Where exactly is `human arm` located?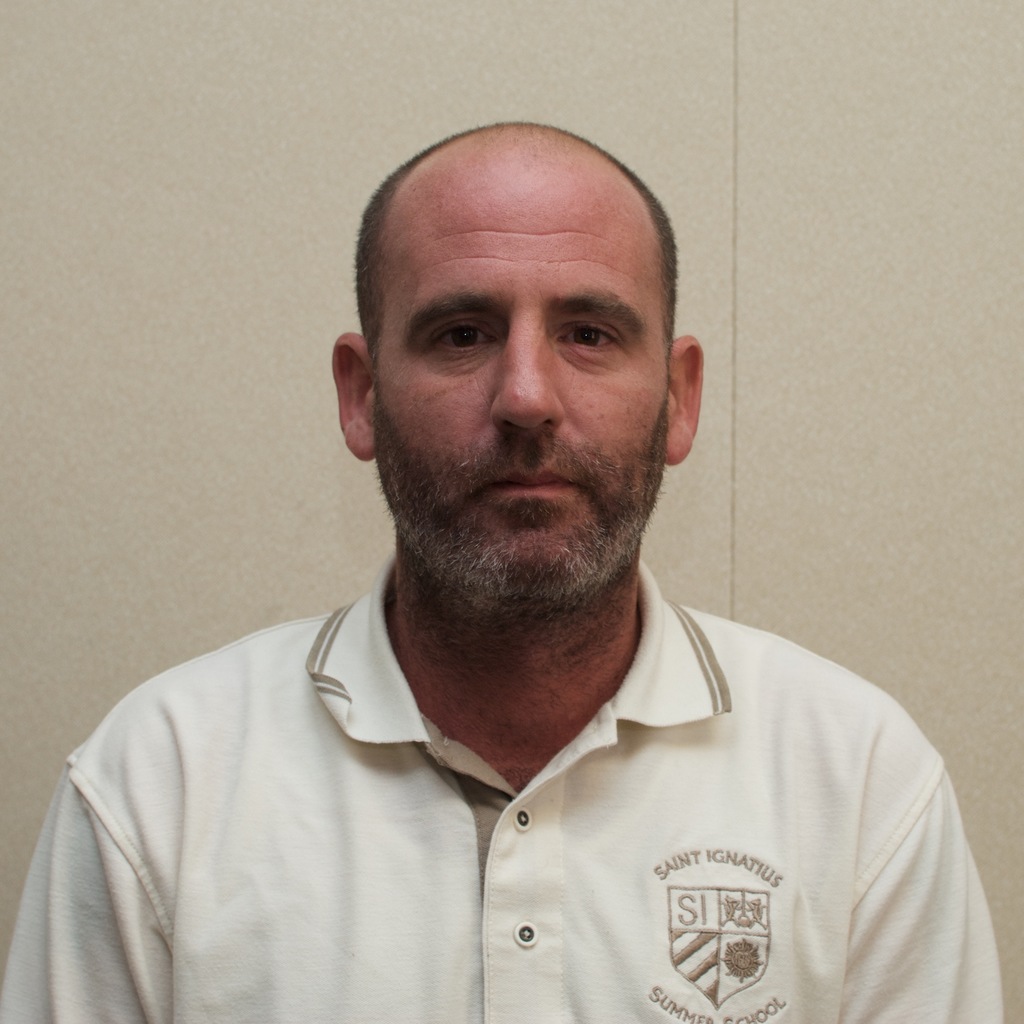
Its bounding box is <box>0,735,182,1023</box>.
